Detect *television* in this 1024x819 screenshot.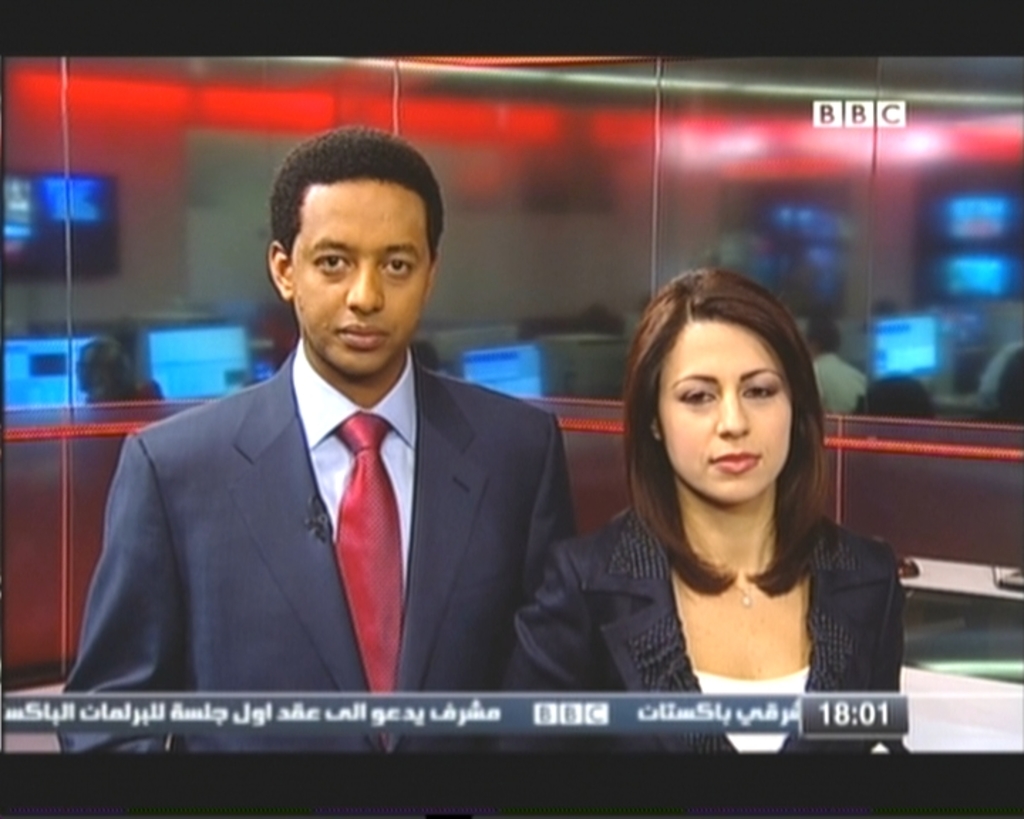
Detection: (left=0, top=0, right=1023, bottom=818).
